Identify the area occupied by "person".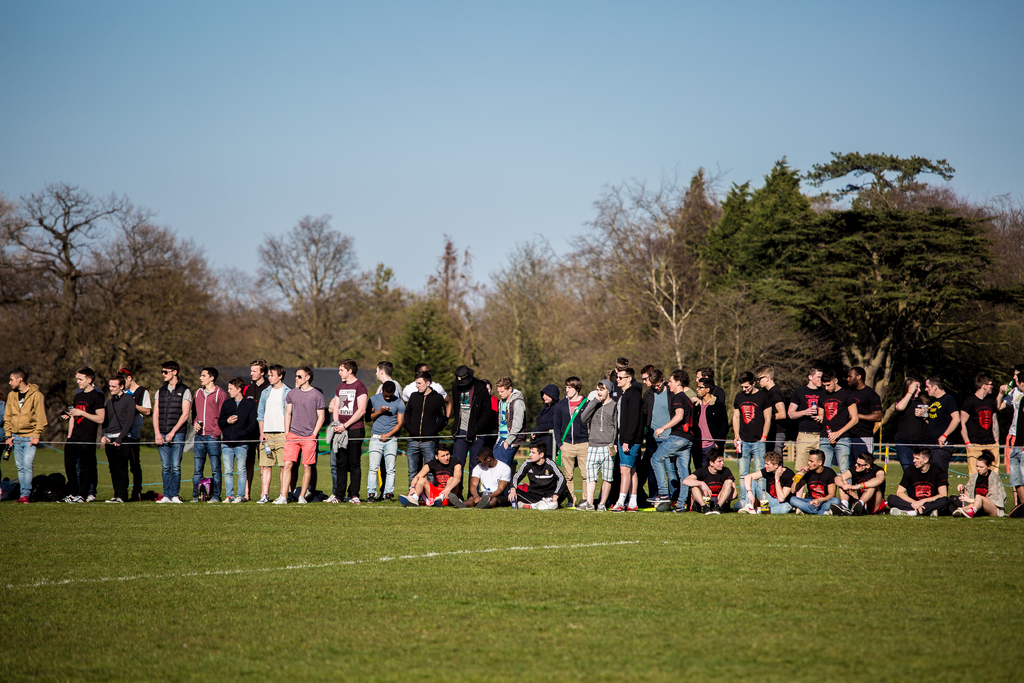
Area: {"x1": 787, "y1": 448, "x2": 838, "y2": 513}.
